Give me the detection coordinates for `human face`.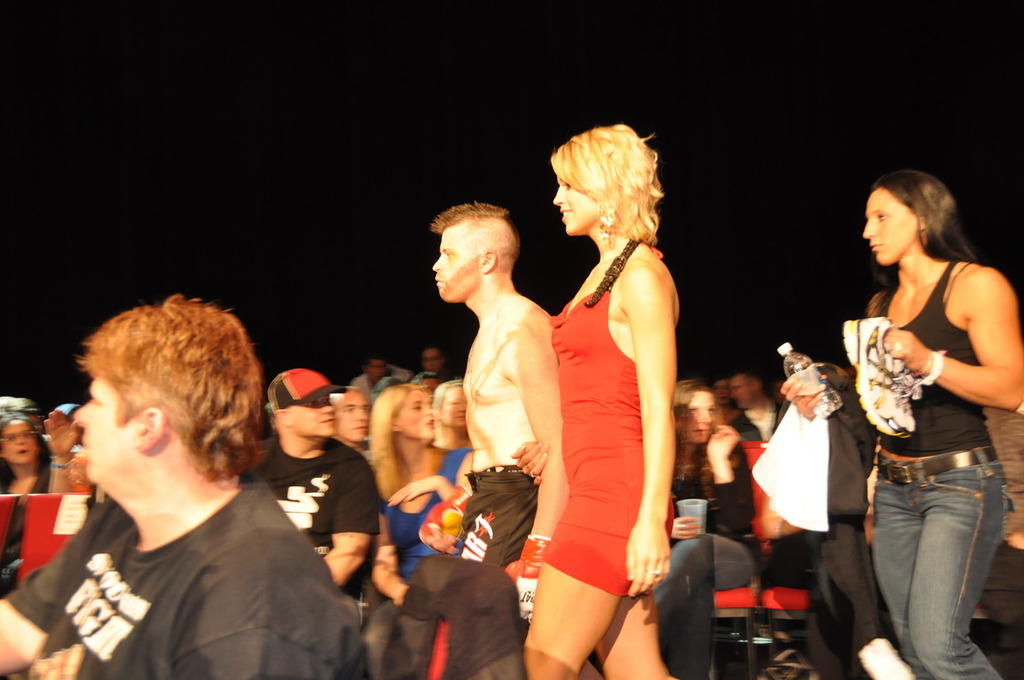
435, 236, 468, 300.
